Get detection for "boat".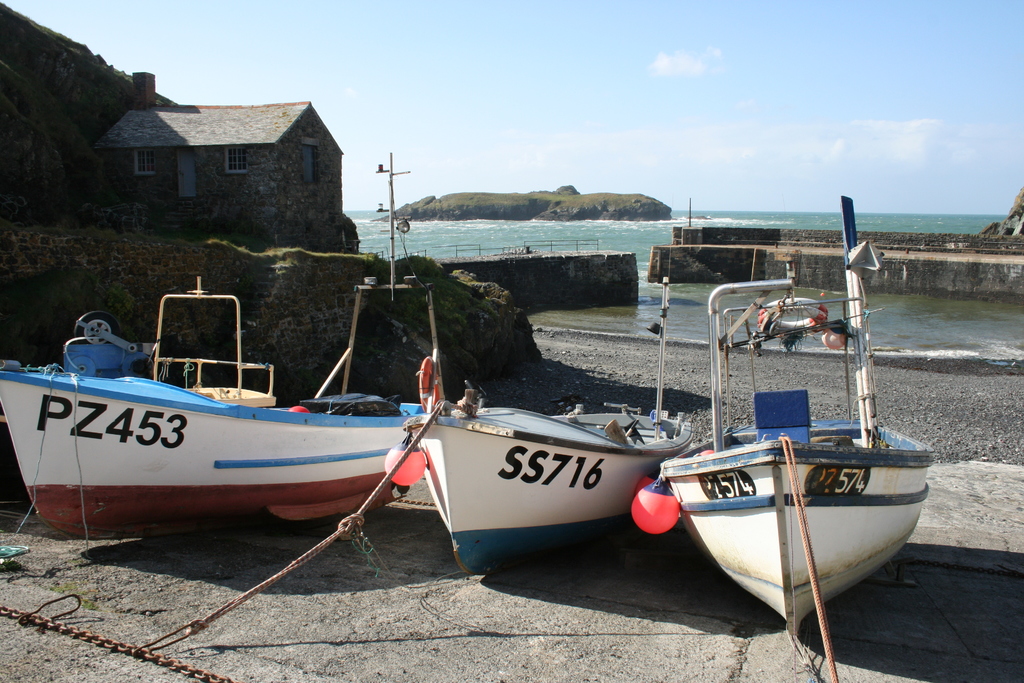
Detection: locate(0, 149, 450, 536).
